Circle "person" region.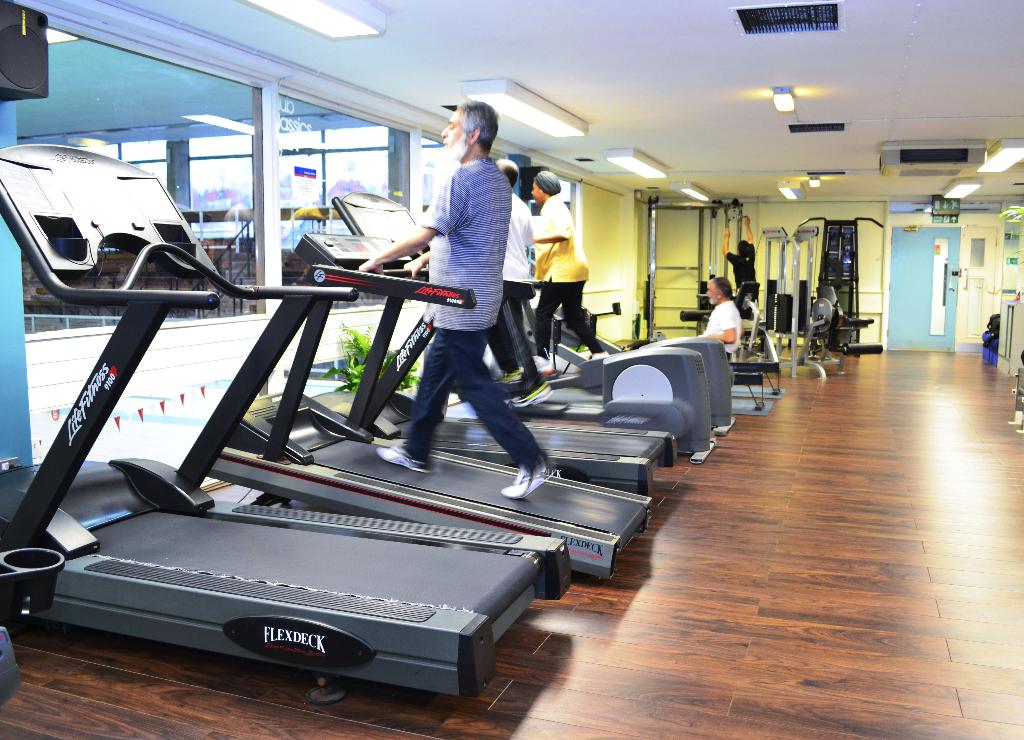
Region: [489,154,555,408].
